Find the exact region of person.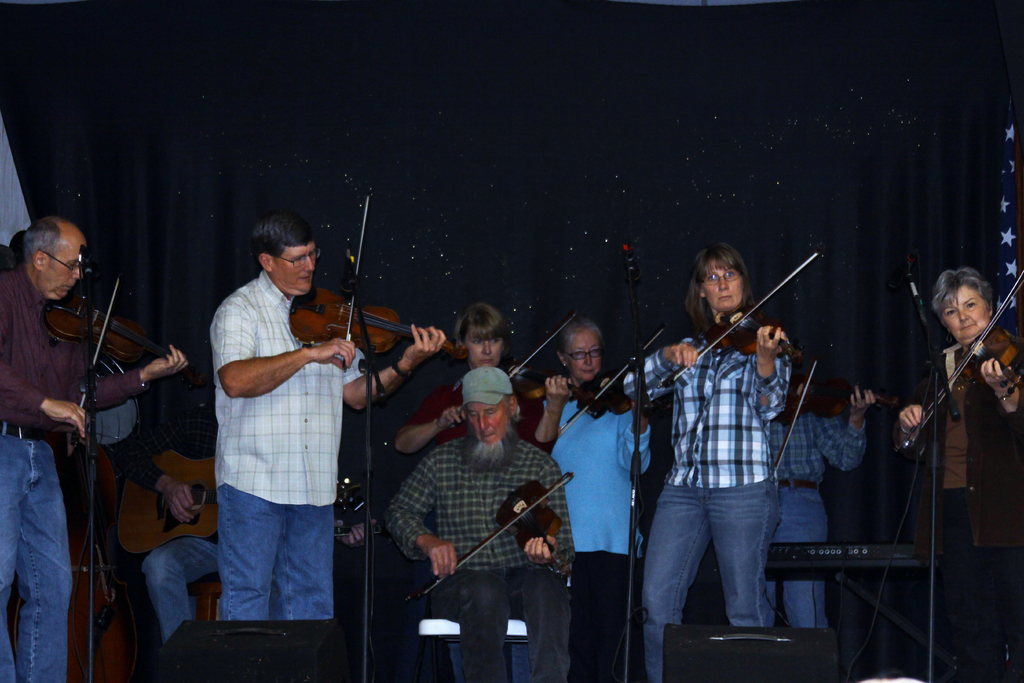
Exact region: bbox=(888, 251, 1023, 682).
